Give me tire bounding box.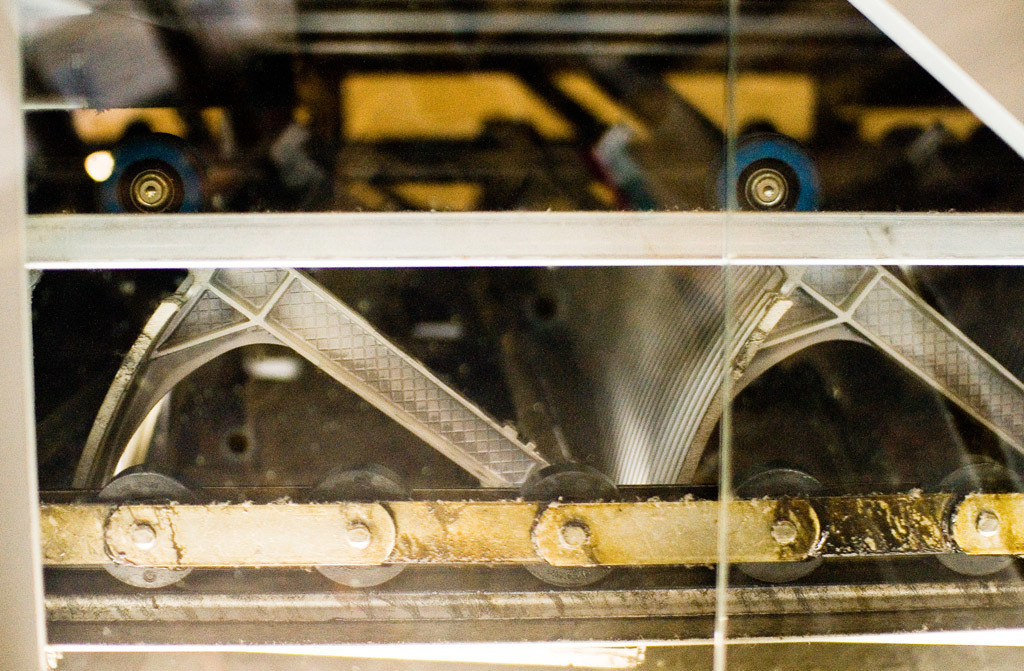
<box>712,133,818,206</box>.
